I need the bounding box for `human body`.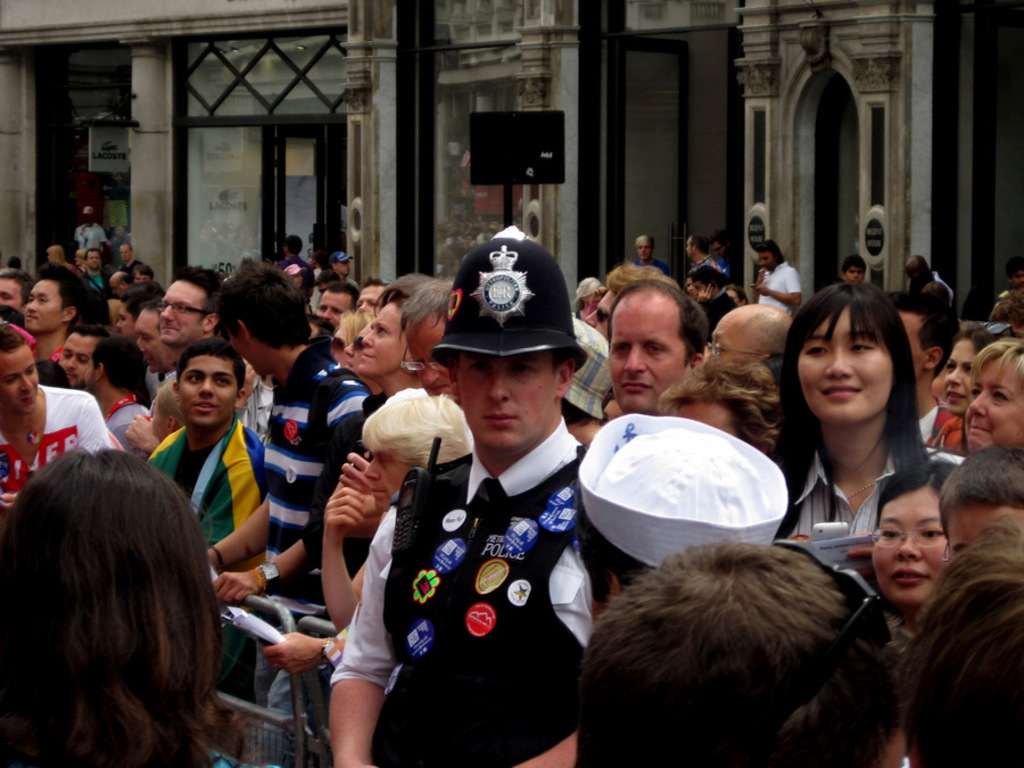
Here it is: (x1=601, y1=279, x2=704, y2=407).
